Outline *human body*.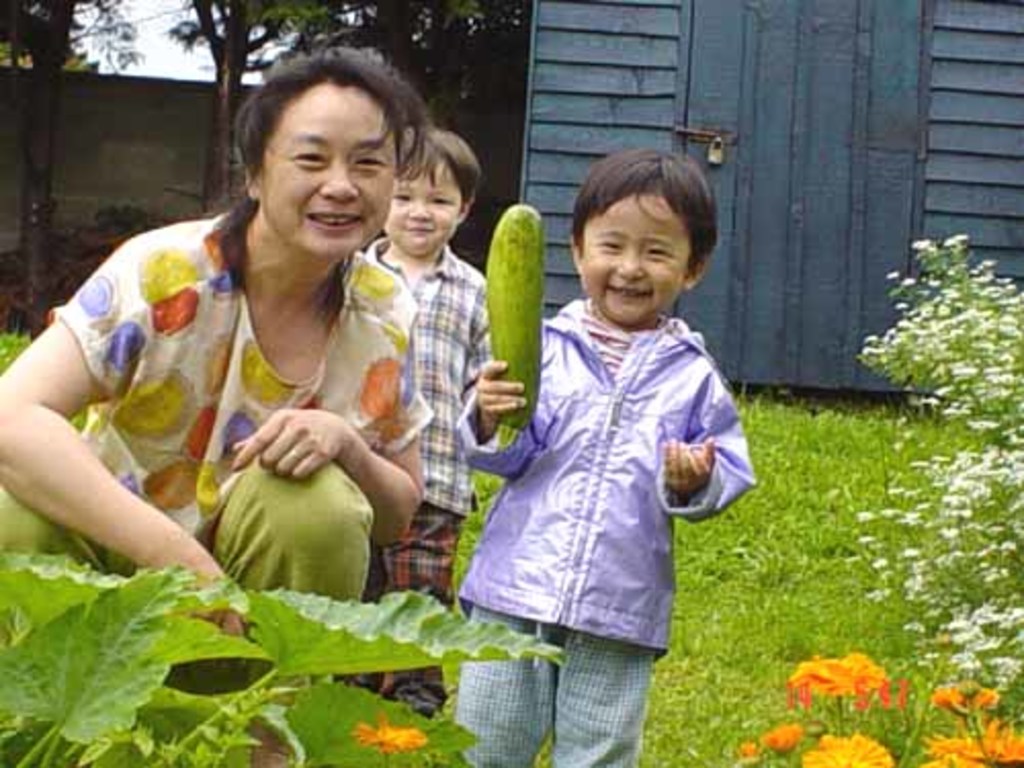
Outline: 33 92 436 627.
